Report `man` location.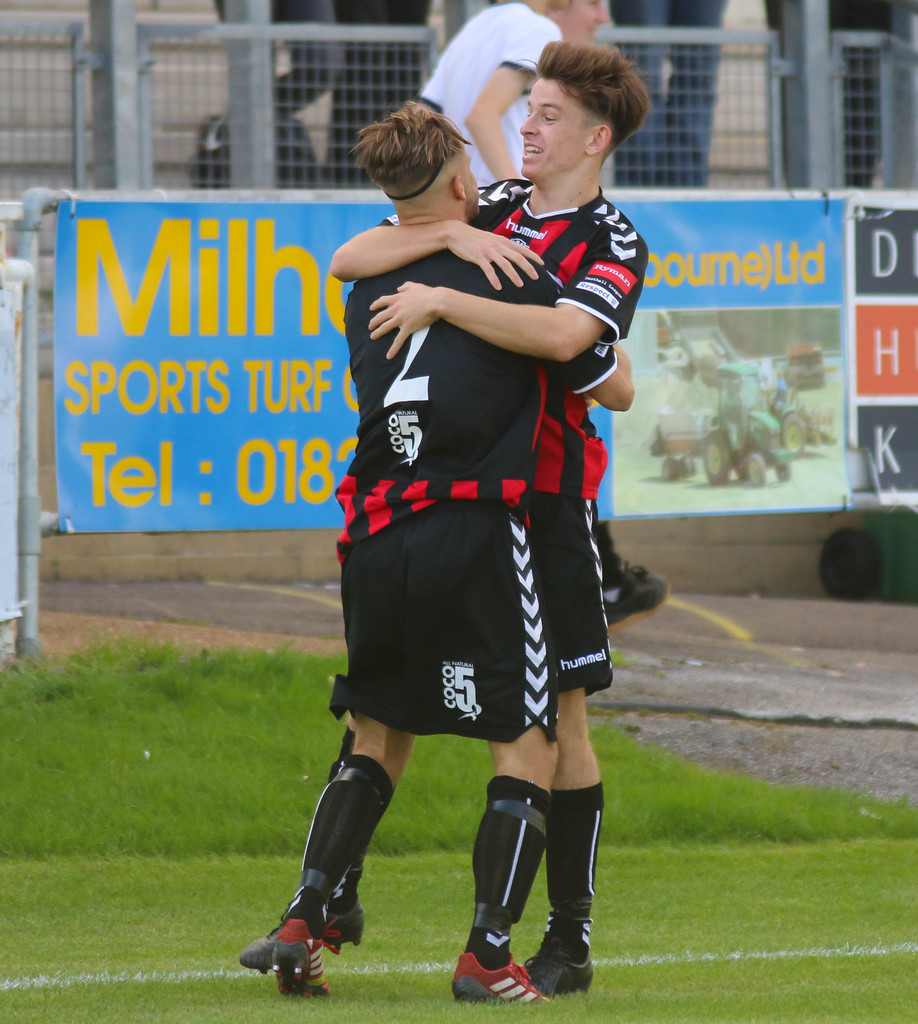
Report: [420, 0, 684, 639].
